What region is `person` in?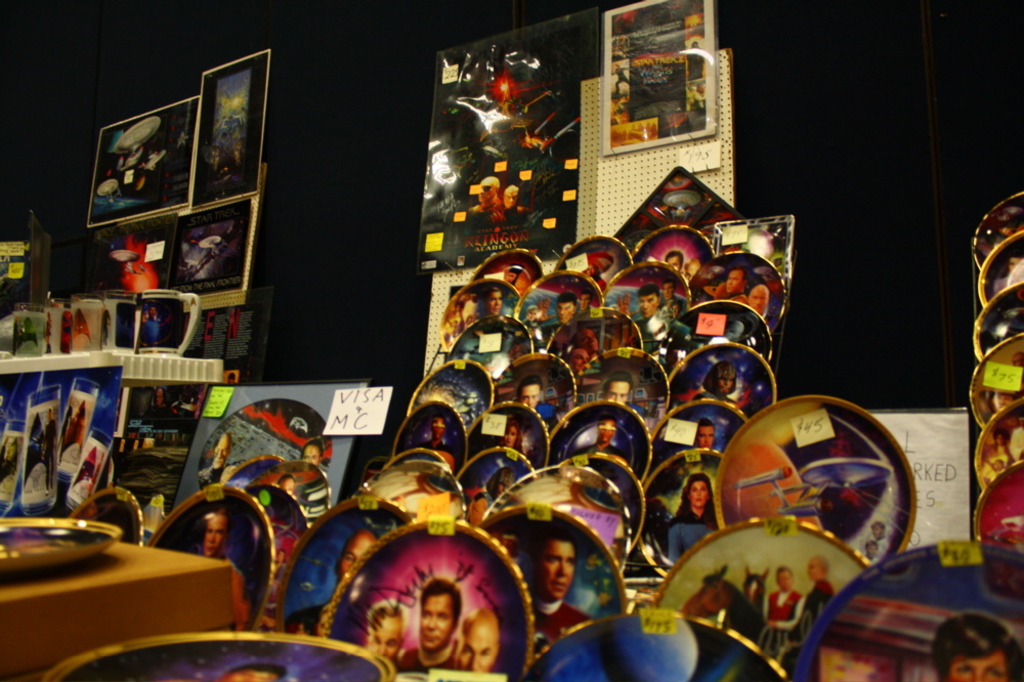
<region>694, 360, 734, 404</region>.
